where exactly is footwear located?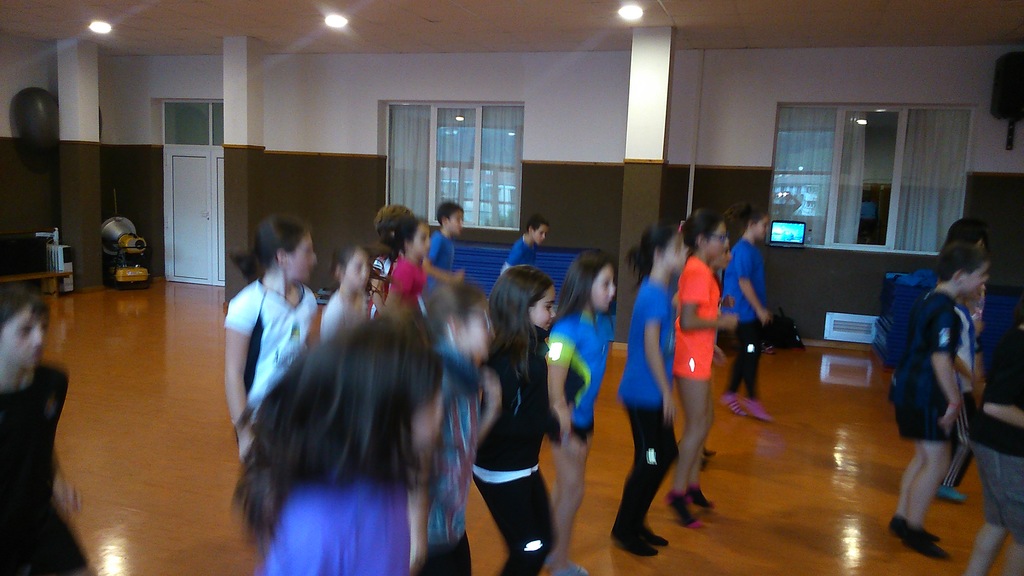
Its bounding box is 935/482/973/505.
